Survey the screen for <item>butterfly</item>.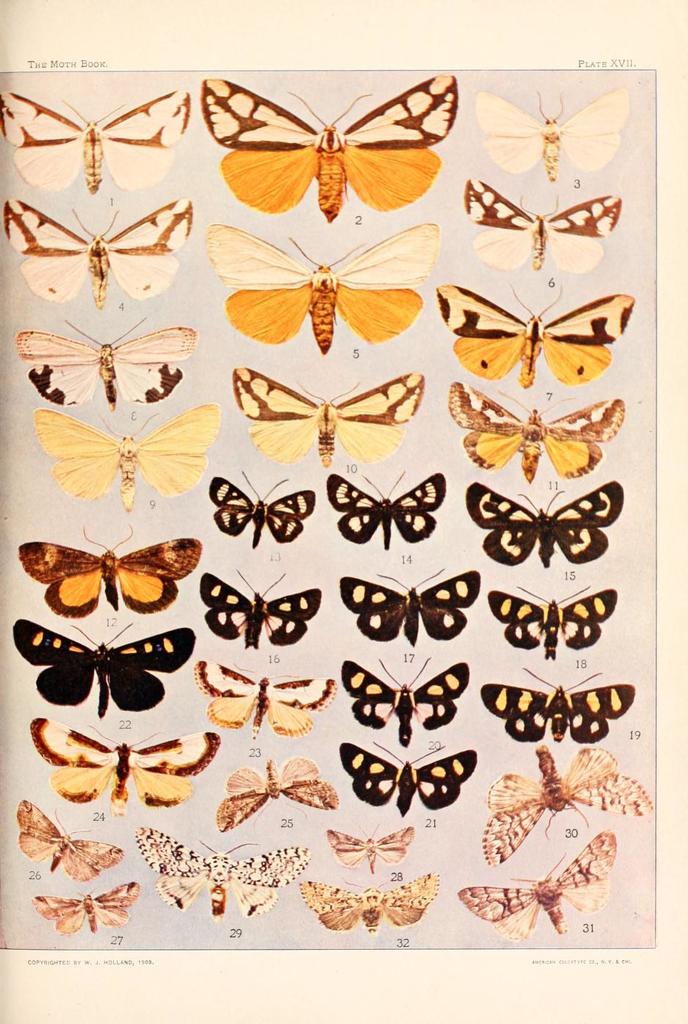
Survey found: bbox=(22, 796, 131, 873).
